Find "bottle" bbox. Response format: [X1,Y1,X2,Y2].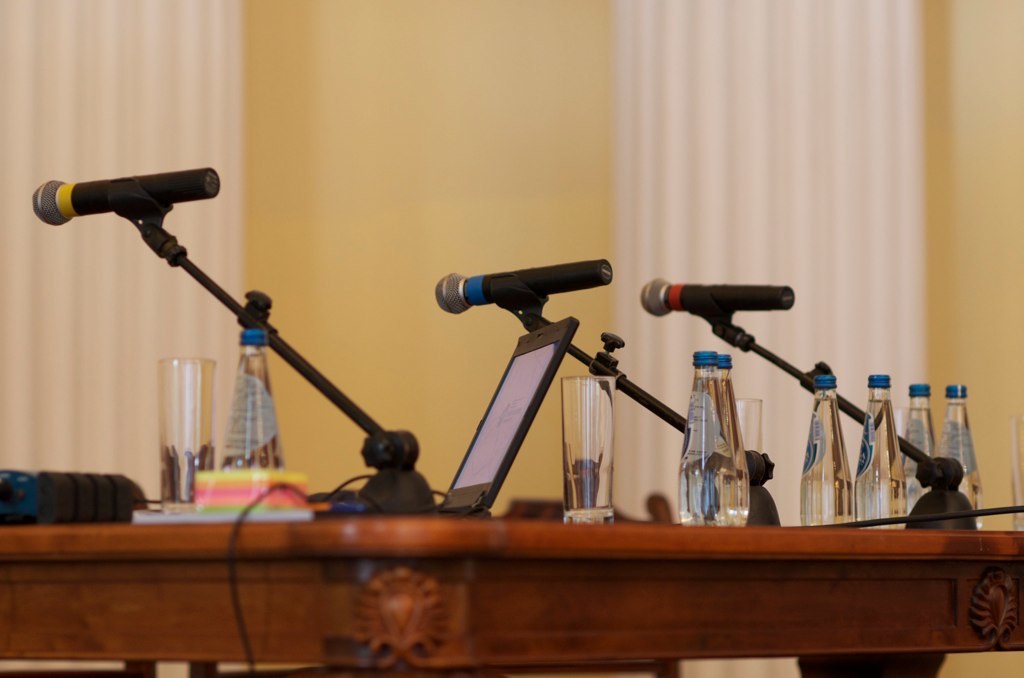
[902,381,933,514].
